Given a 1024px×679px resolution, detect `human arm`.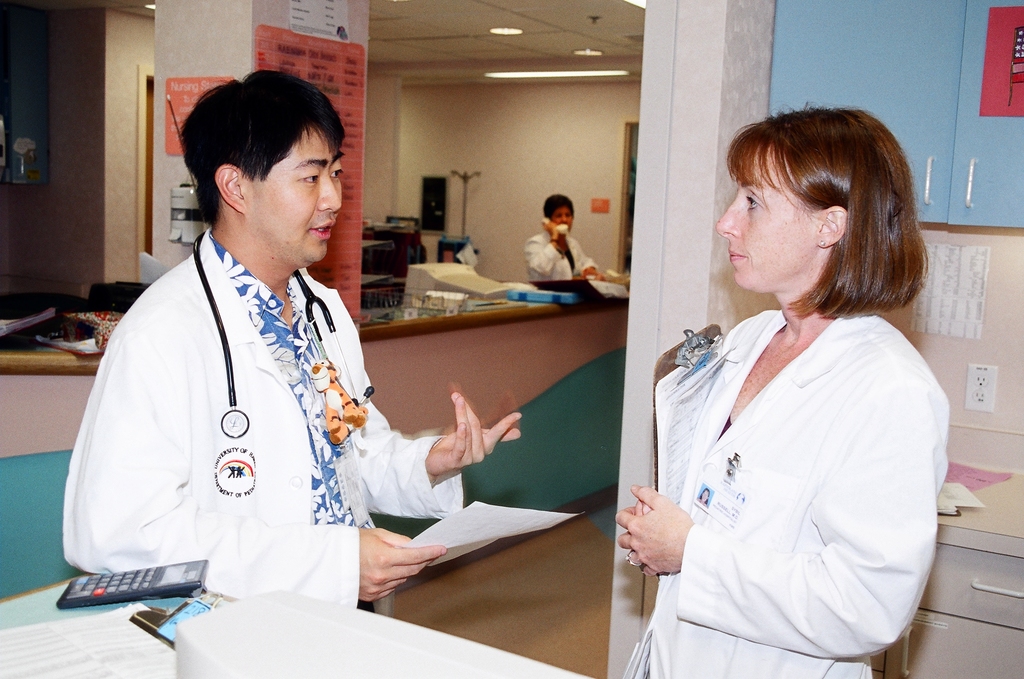
pyautogui.locateOnScreen(525, 228, 574, 286).
